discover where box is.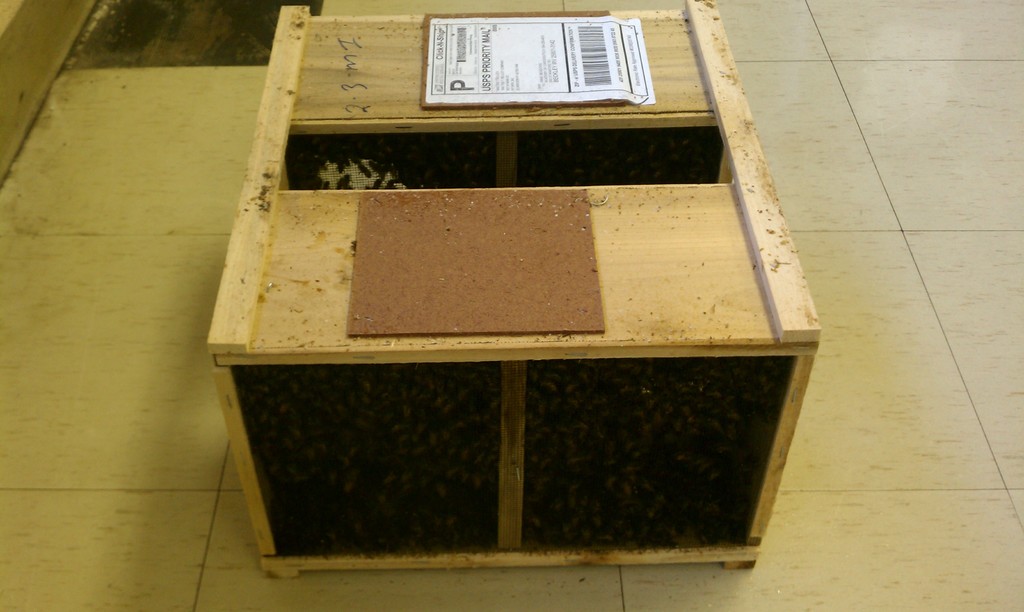
Discovered at 203/0/819/576.
